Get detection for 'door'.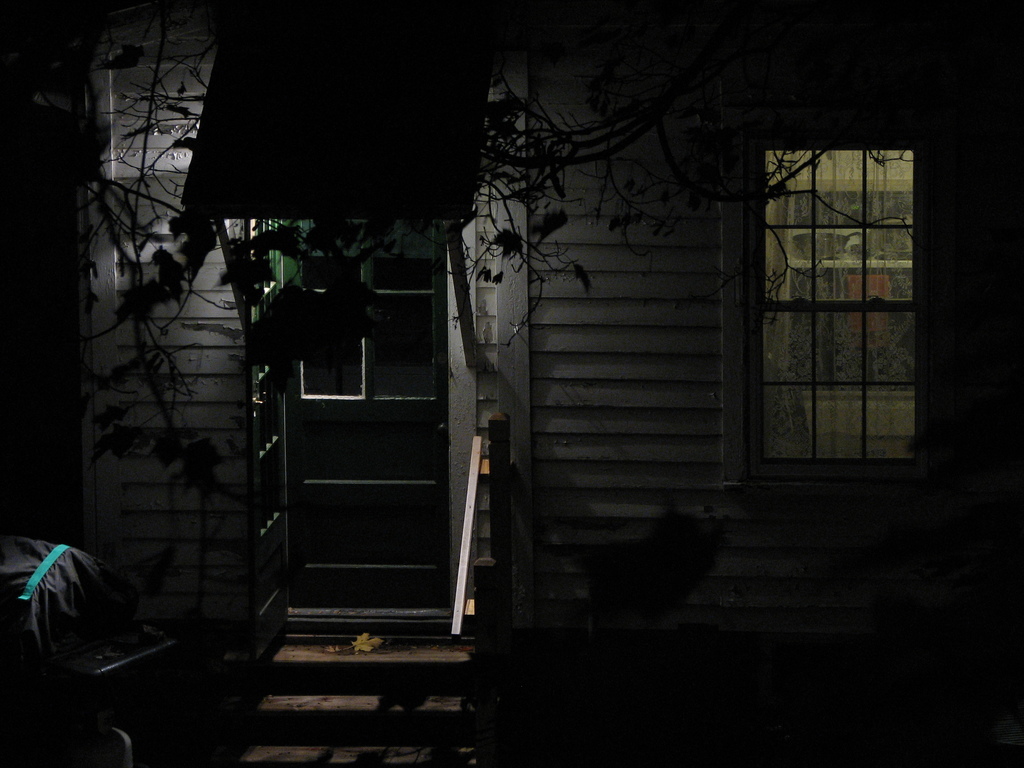
Detection: [left=271, top=220, right=452, bottom=617].
